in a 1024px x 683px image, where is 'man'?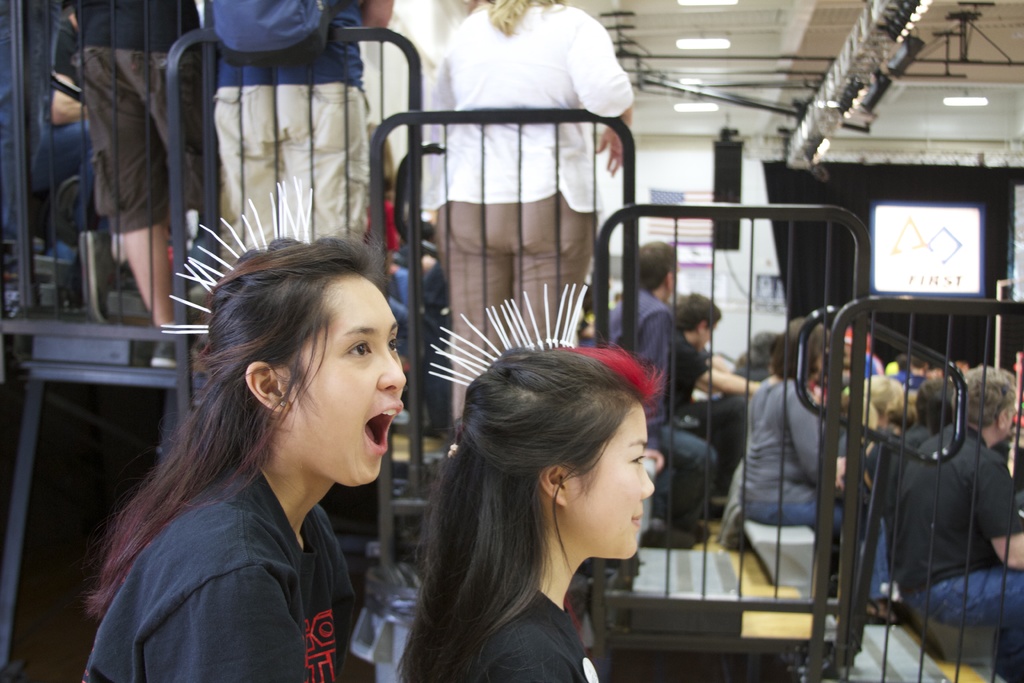
210 0 397 258.
